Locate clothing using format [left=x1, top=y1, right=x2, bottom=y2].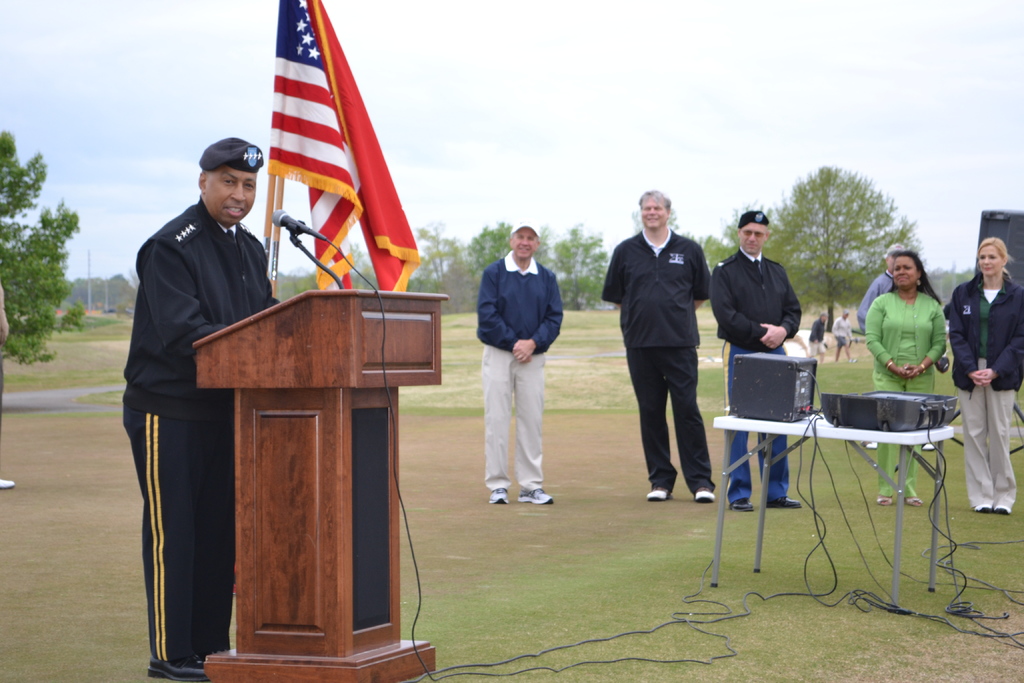
[left=696, top=253, right=844, bottom=508].
